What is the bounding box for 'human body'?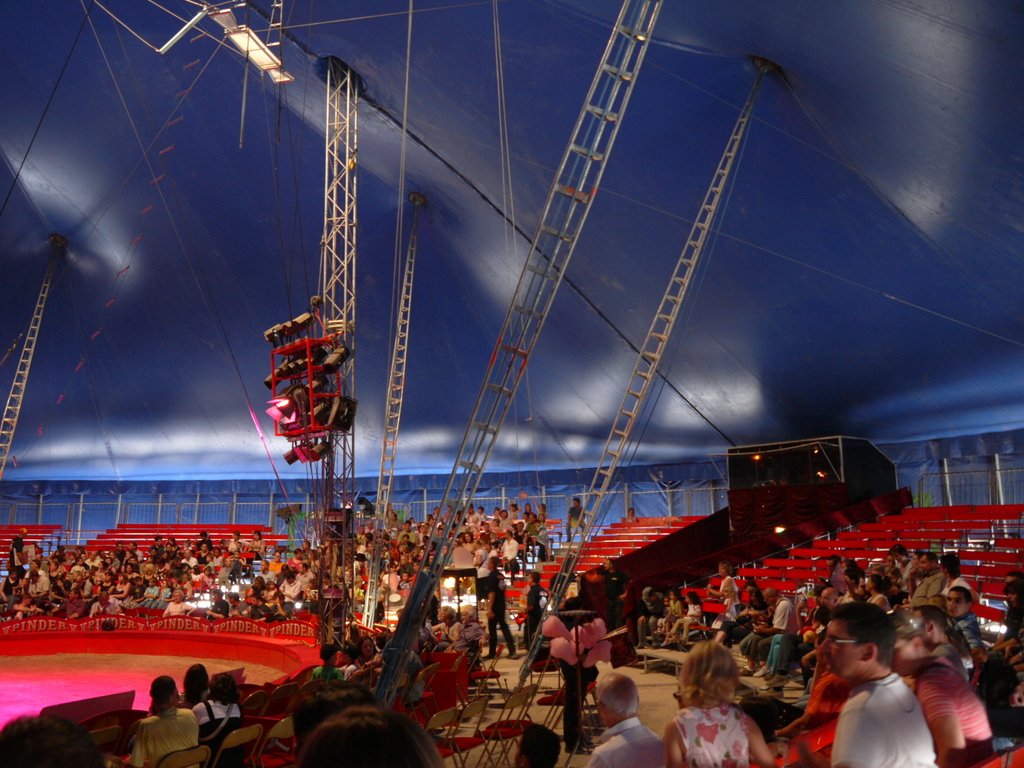
(left=635, top=601, right=659, bottom=642).
